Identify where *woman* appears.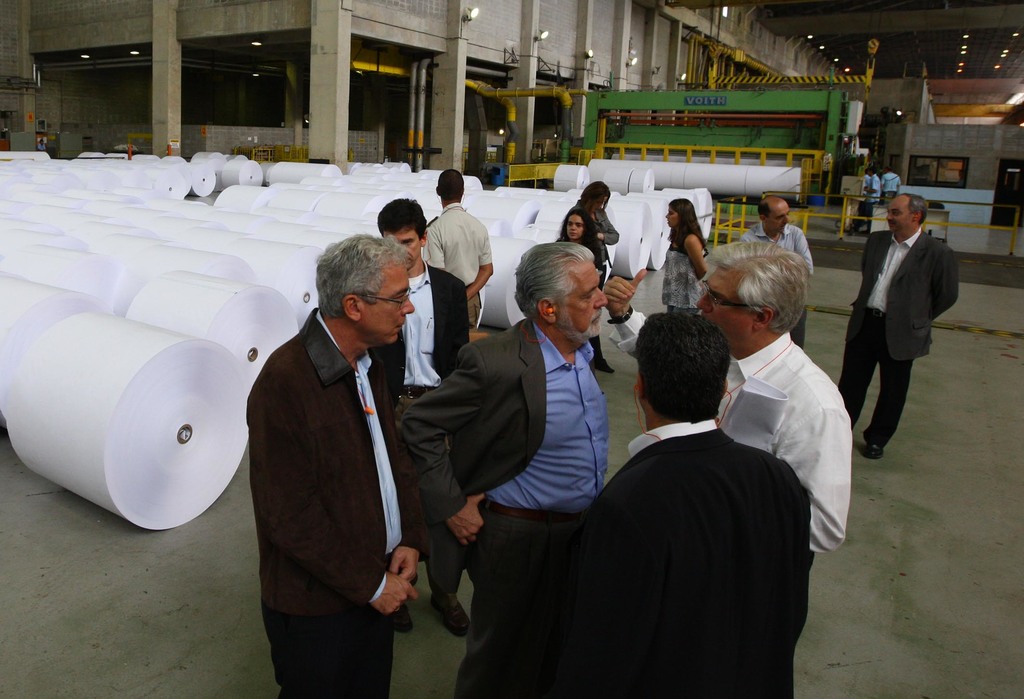
Appears at (left=657, top=204, right=719, bottom=322).
